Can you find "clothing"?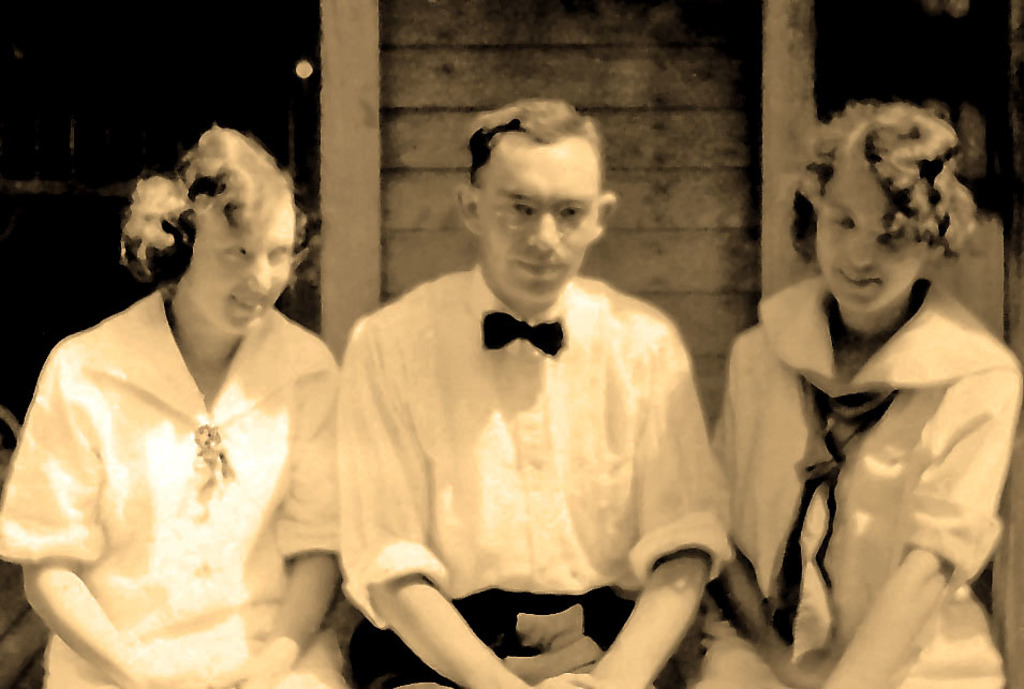
Yes, bounding box: box=[328, 229, 737, 664].
